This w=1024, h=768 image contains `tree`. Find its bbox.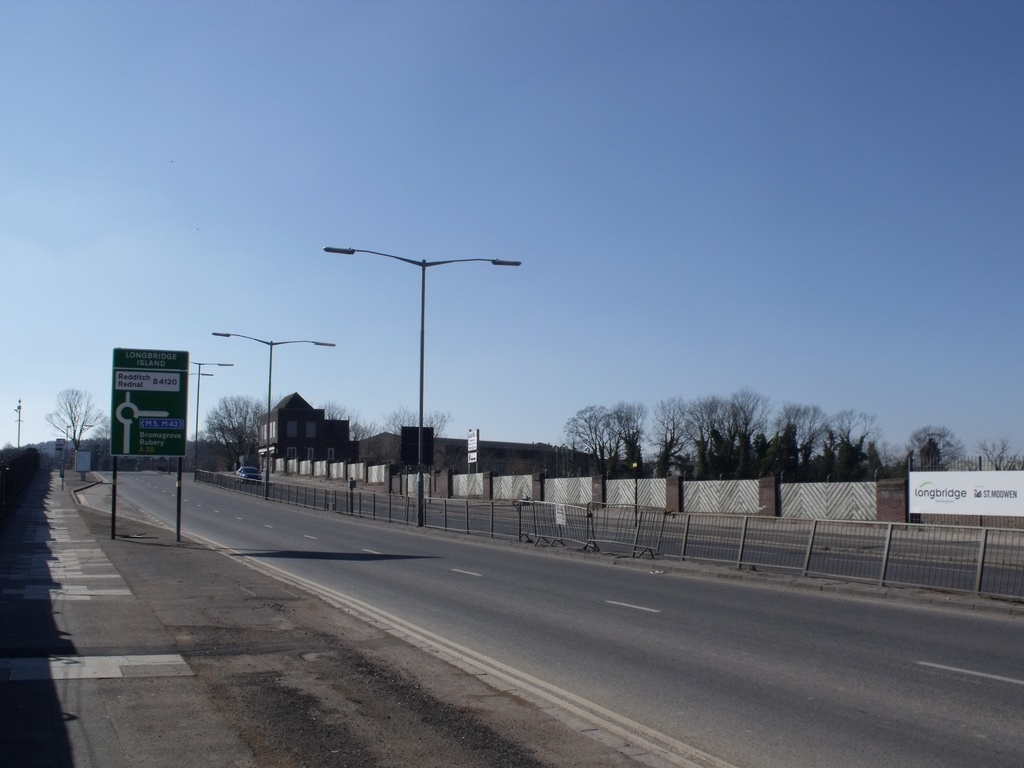
367 401 451 440.
